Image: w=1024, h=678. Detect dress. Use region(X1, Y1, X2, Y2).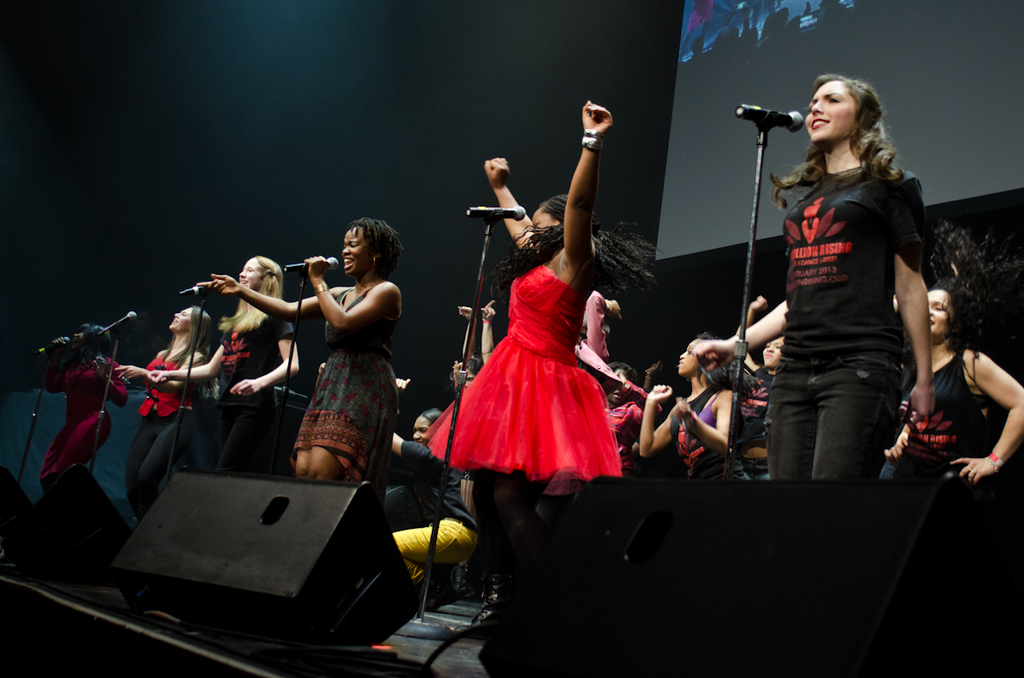
region(424, 242, 622, 478).
